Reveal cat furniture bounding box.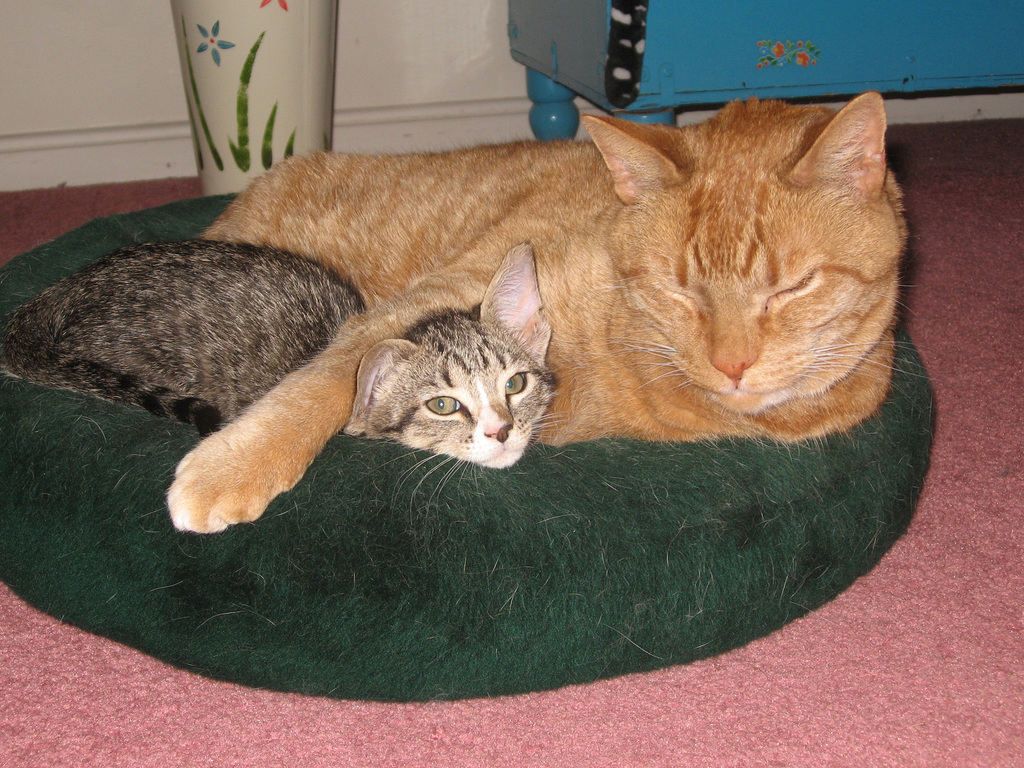
Revealed: [x1=0, y1=196, x2=937, y2=701].
